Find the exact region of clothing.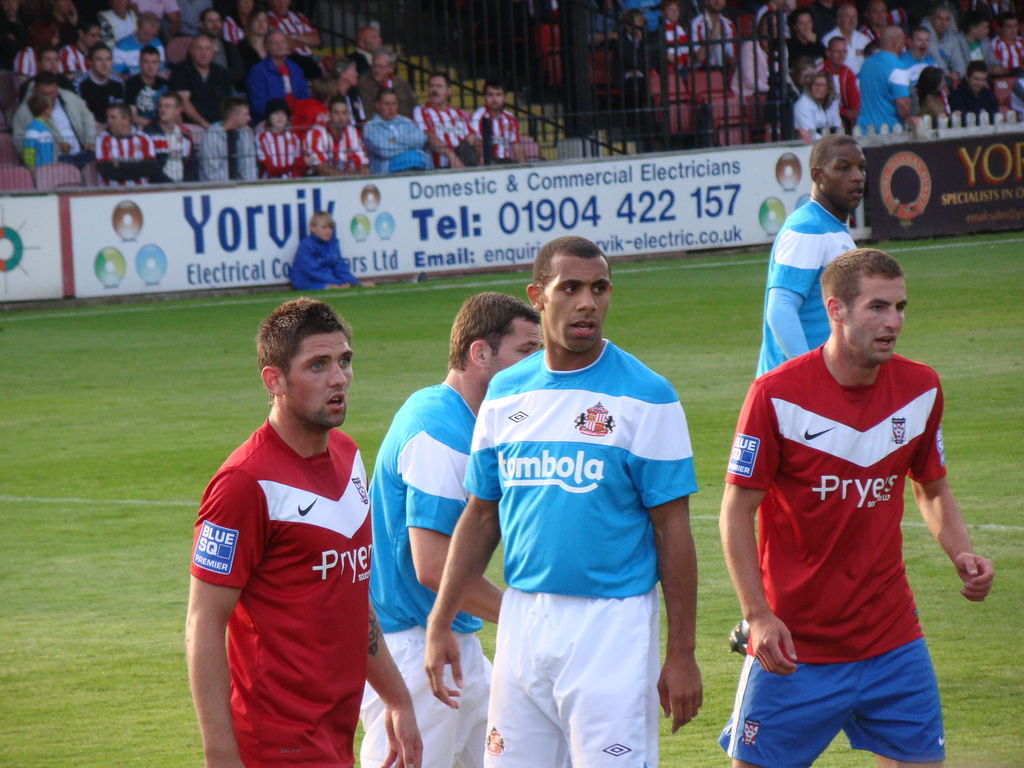
Exact region: (x1=356, y1=381, x2=500, y2=767).
